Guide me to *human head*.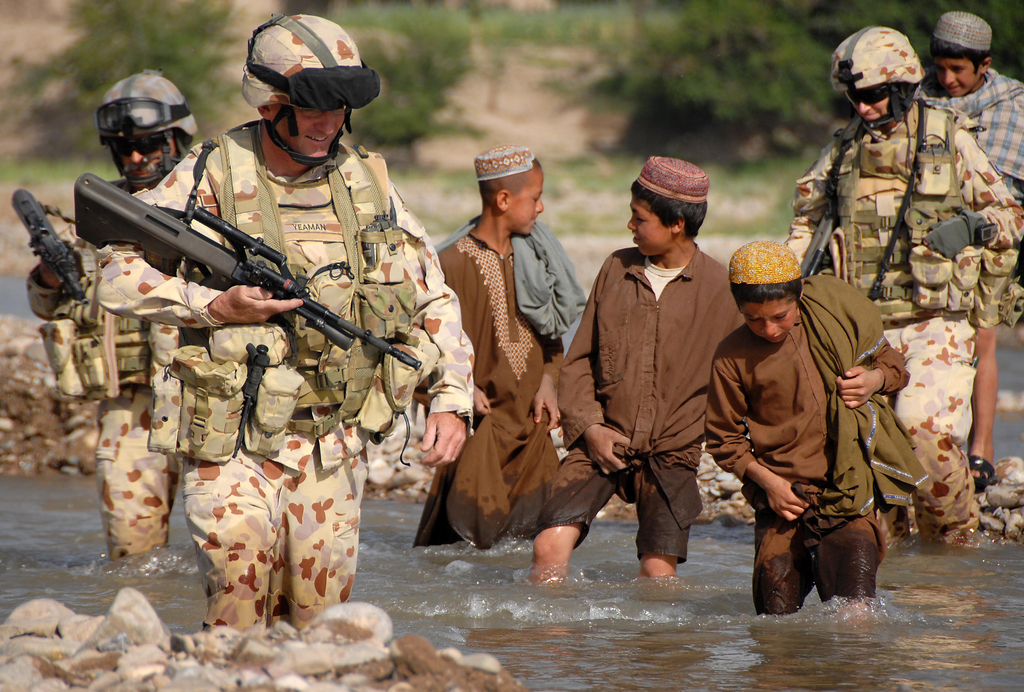
Guidance: (x1=828, y1=23, x2=927, y2=131).
